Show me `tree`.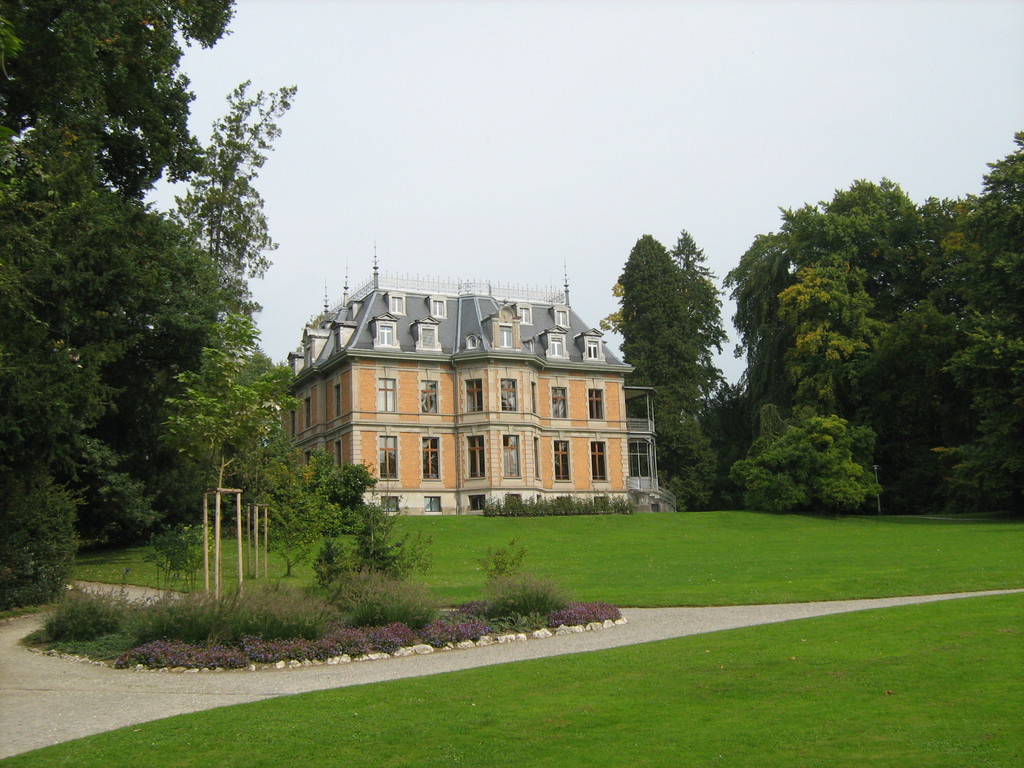
`tree` is here: {"left": 605, "top": 217, "right": 734, "bottom": 462}.
